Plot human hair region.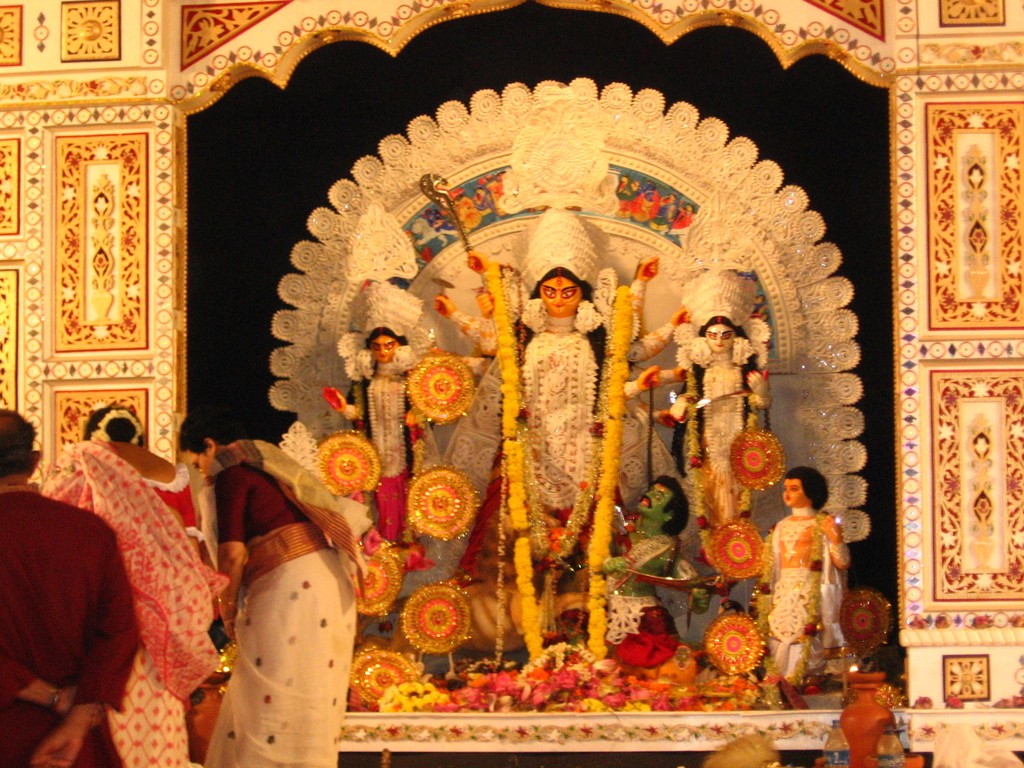
Plotted at pyautogui.locateOnScreen(81, 405, 146, 447).
